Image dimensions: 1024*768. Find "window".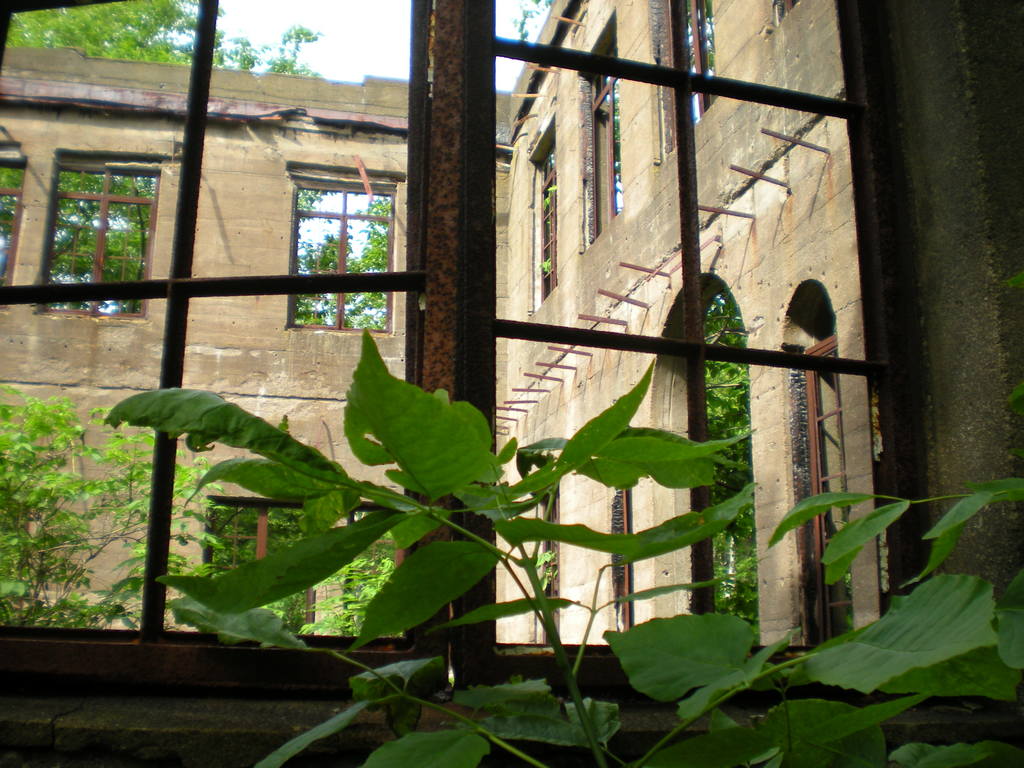
pyautogui.locateOnScreen(341, 507, 406, 642).
